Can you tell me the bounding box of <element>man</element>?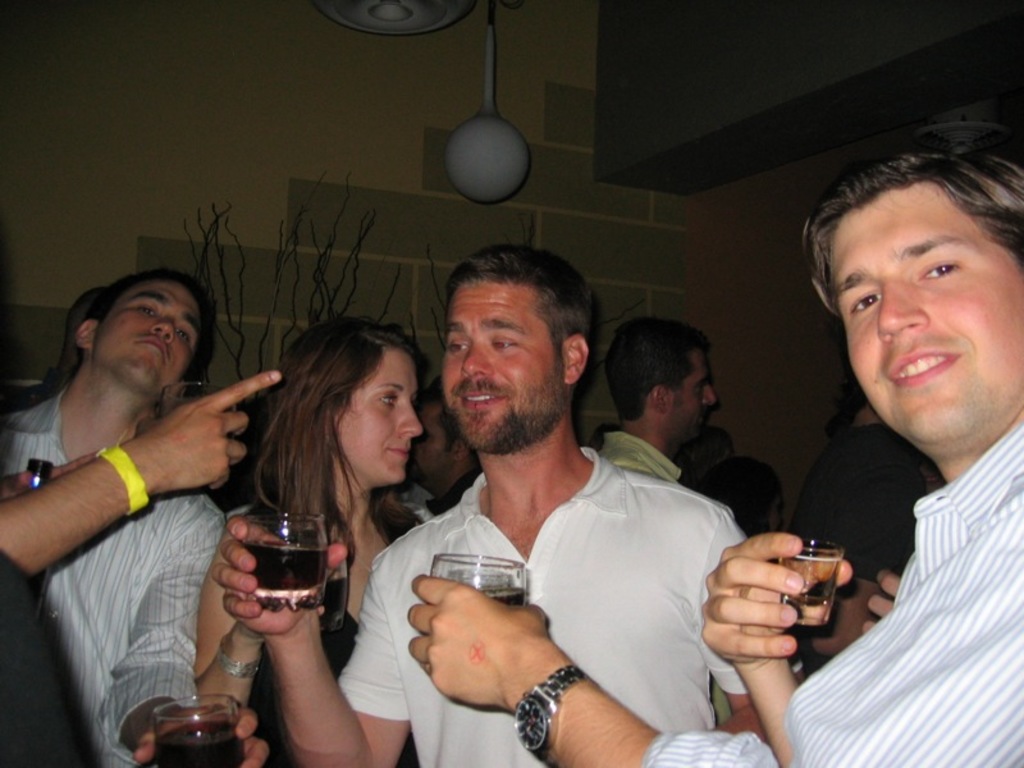
detection(0, 246, 244, 767).
